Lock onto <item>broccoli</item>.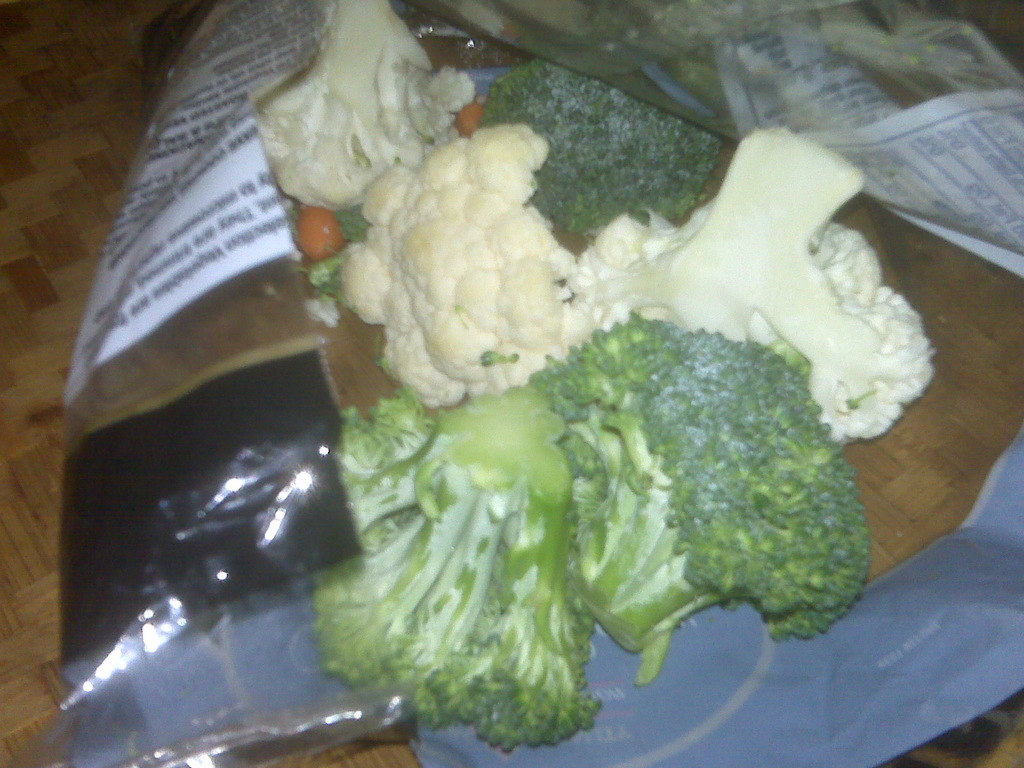
Locked: 316:385:596:752.
